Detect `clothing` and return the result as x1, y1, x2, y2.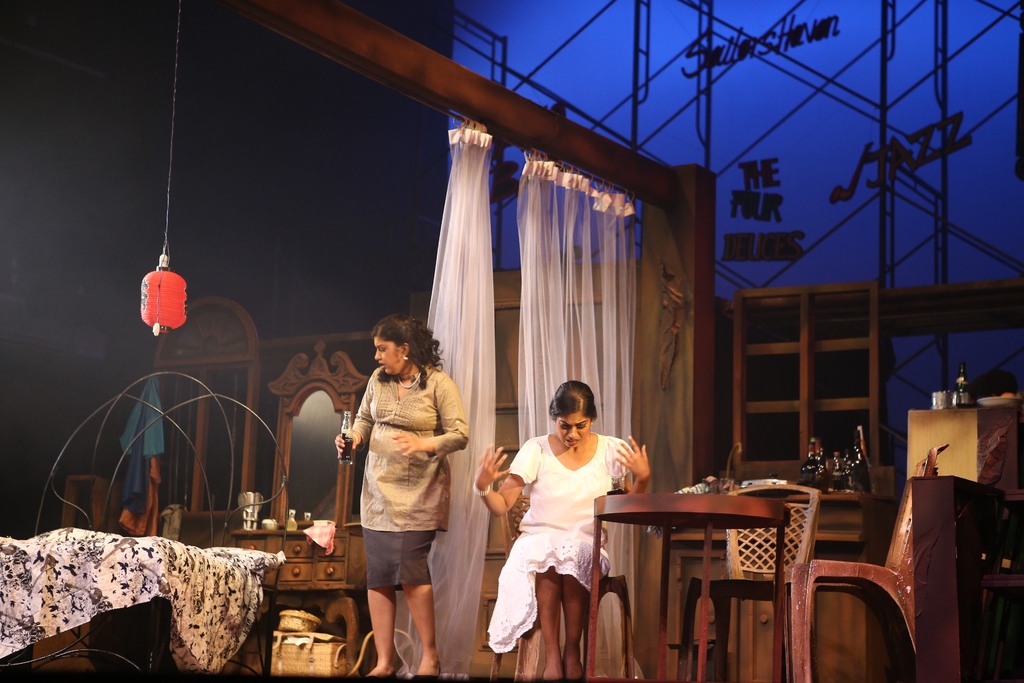
333, 364, 483, 529.
